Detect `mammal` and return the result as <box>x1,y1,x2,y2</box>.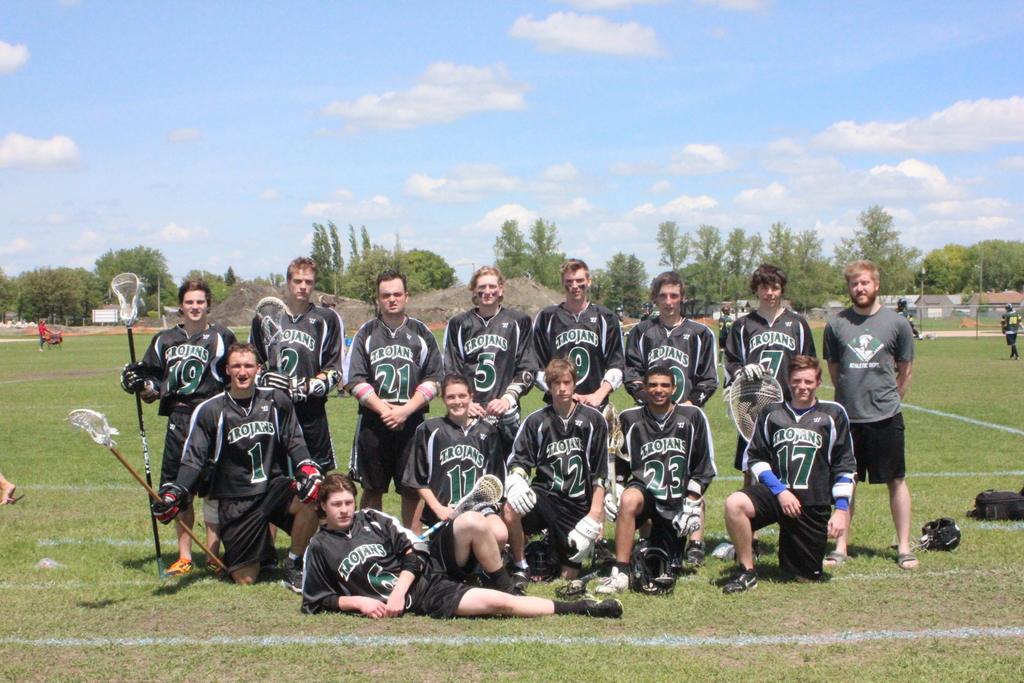
<box>901,306,922,344</box>.
